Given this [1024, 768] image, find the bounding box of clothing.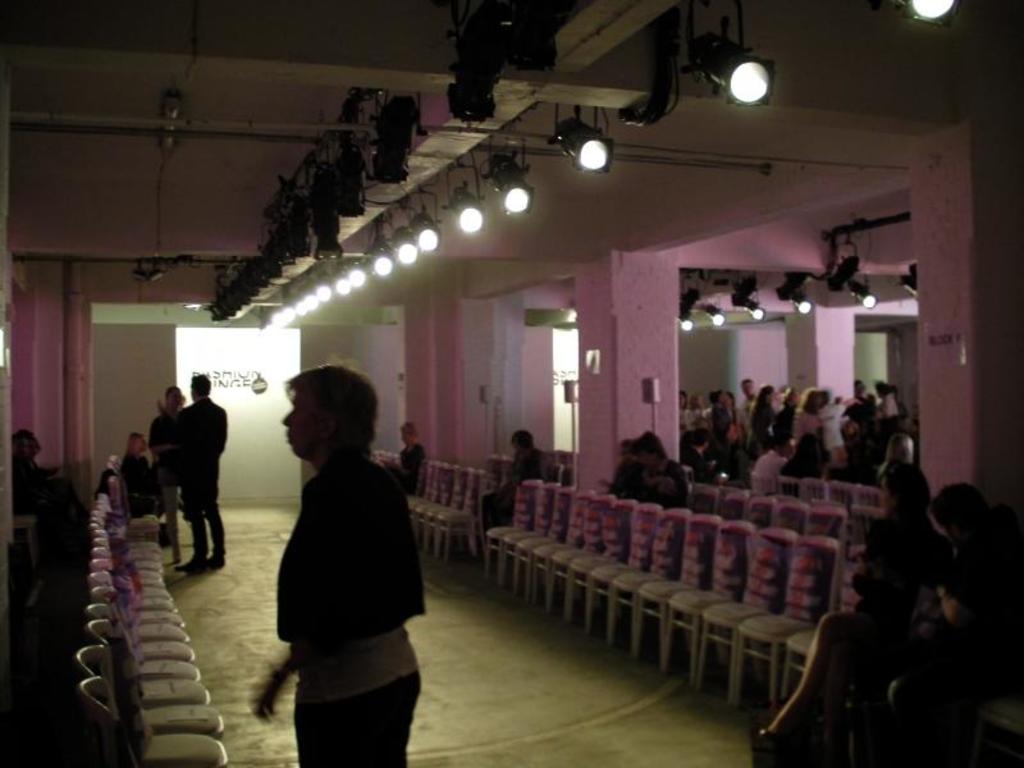
[649, 460, 694, 525].
